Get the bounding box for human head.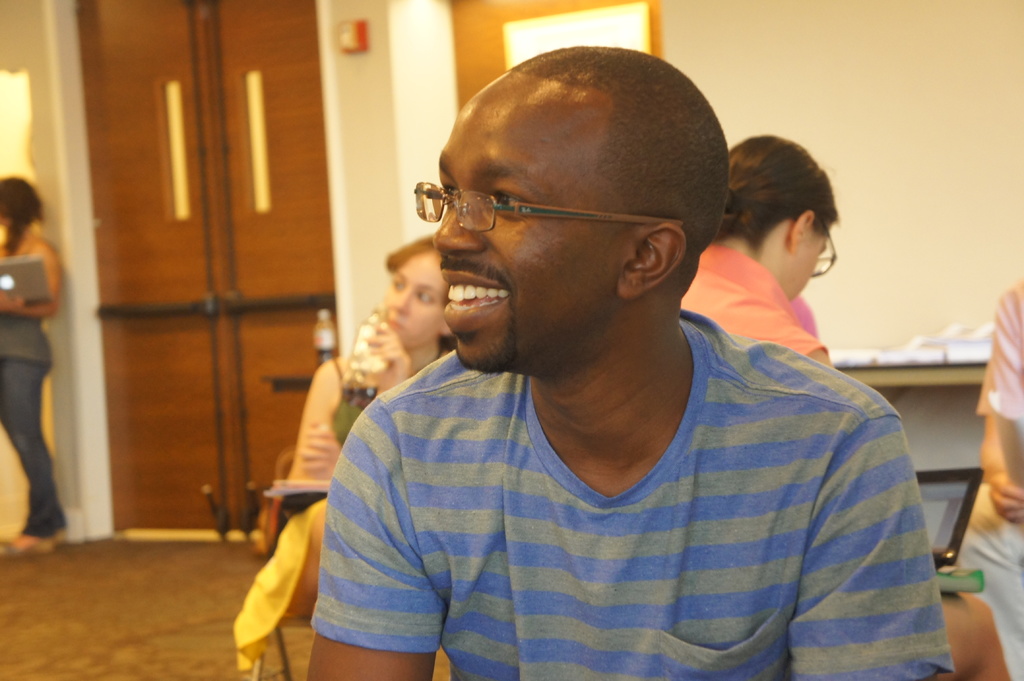
region(428, 49, 736, 367).
